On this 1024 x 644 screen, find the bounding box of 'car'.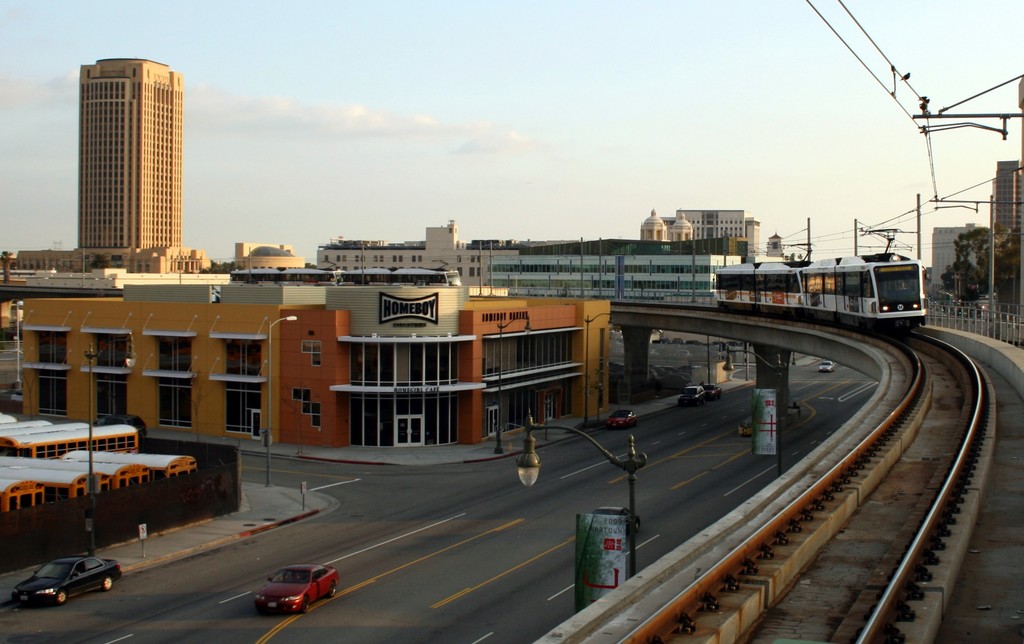
Bounding box: [x1=821, y1=364, x2=834, y2=374].
